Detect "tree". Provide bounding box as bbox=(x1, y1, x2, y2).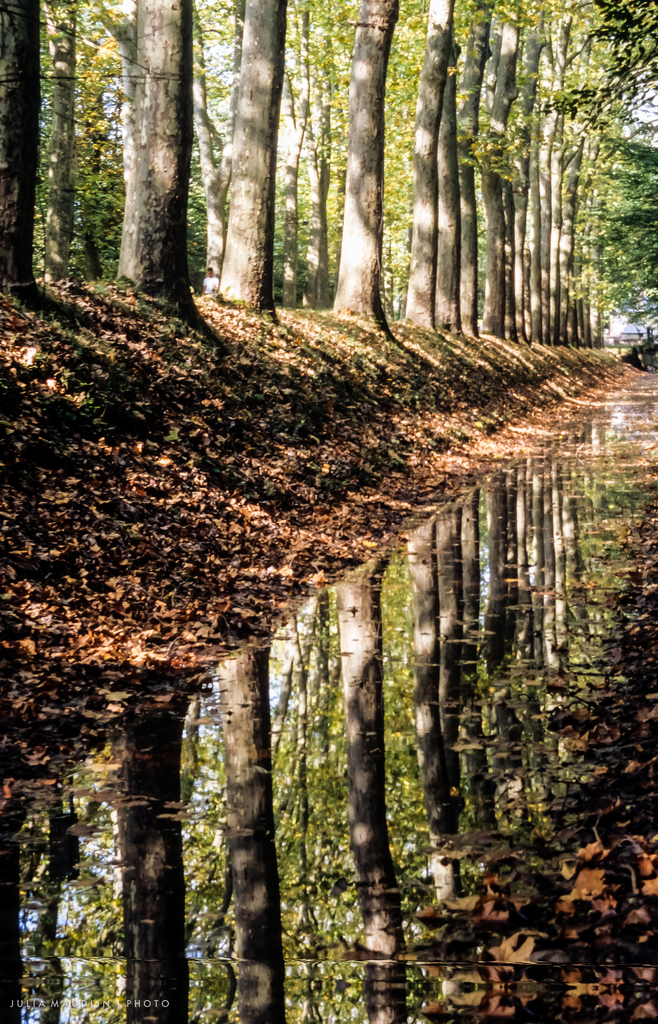
bbox=(97, 0, 210, 330).
